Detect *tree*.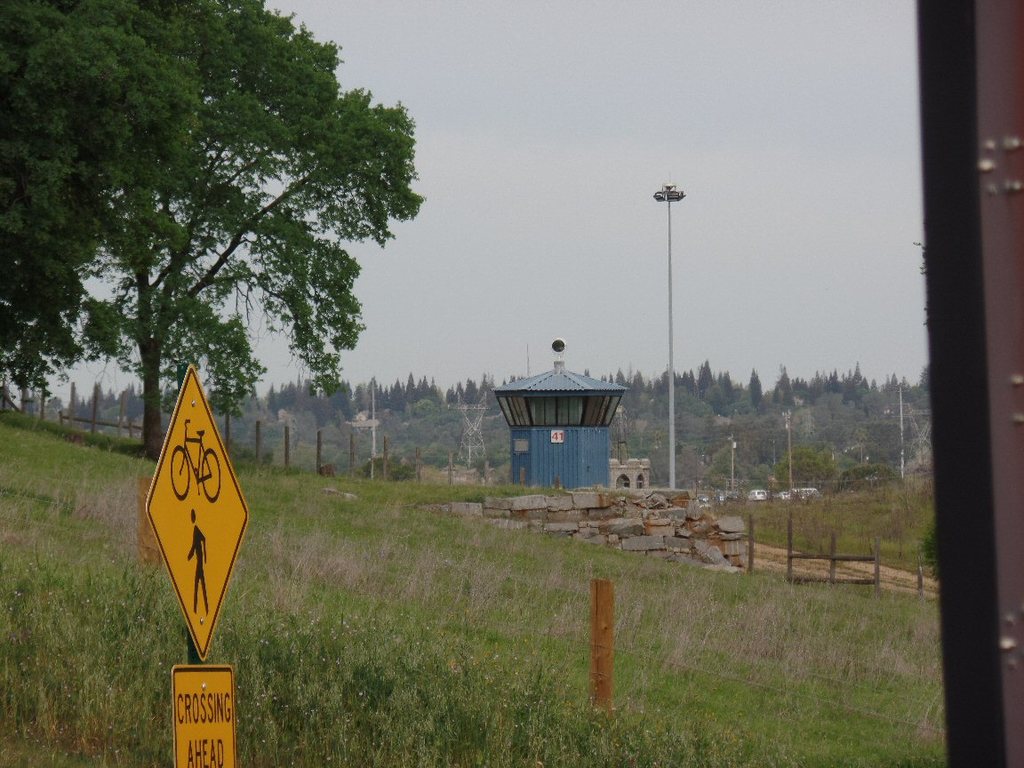
Detected at 240, 379, 261, 426.
